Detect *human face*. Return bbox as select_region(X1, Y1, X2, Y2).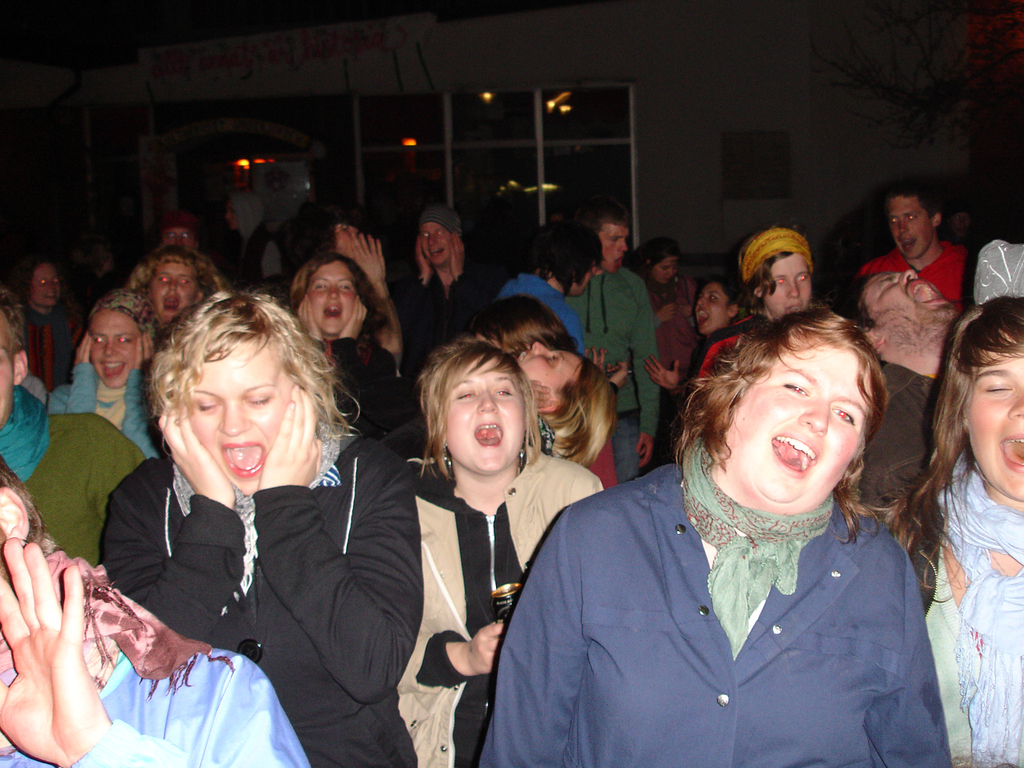
select_region(741, 339, 855, 500).
